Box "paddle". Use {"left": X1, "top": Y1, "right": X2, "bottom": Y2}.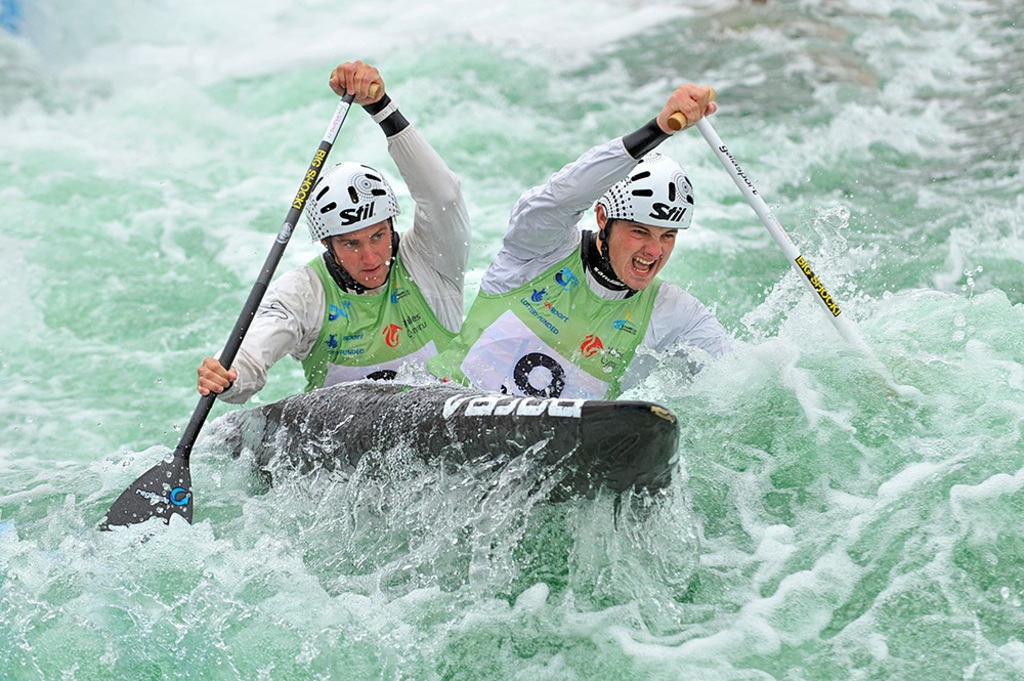
{"left": 103, "top": 92, "right": 356, "bottom": 527}.
